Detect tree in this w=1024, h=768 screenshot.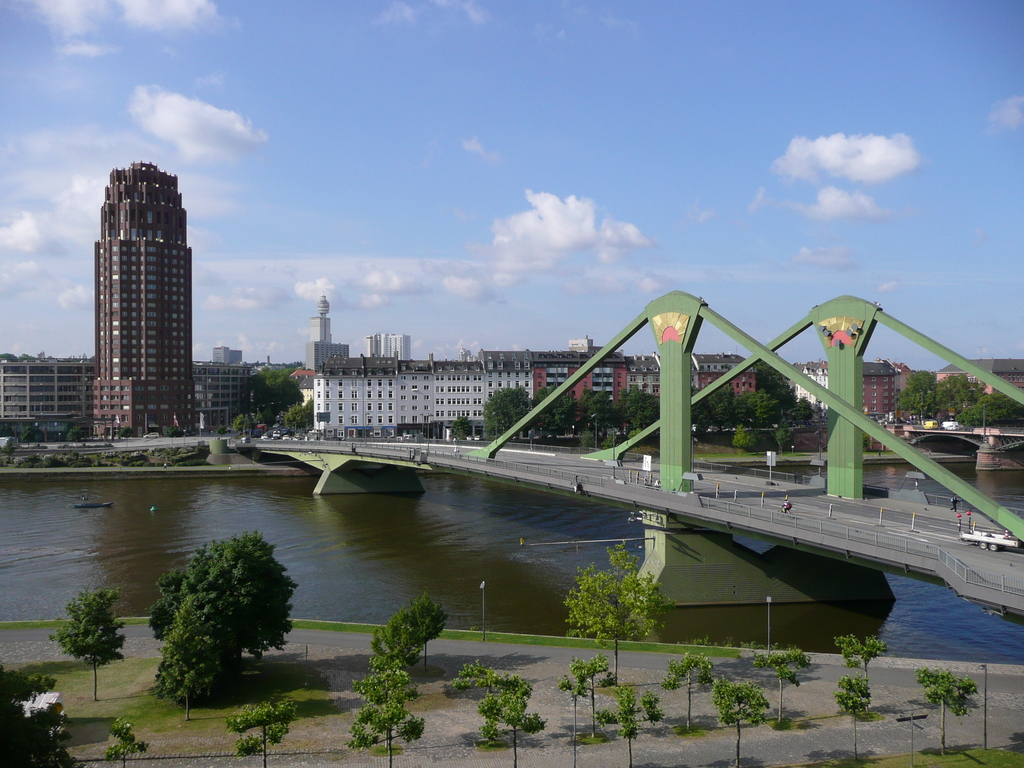
Detection: 657:650:719:728.
